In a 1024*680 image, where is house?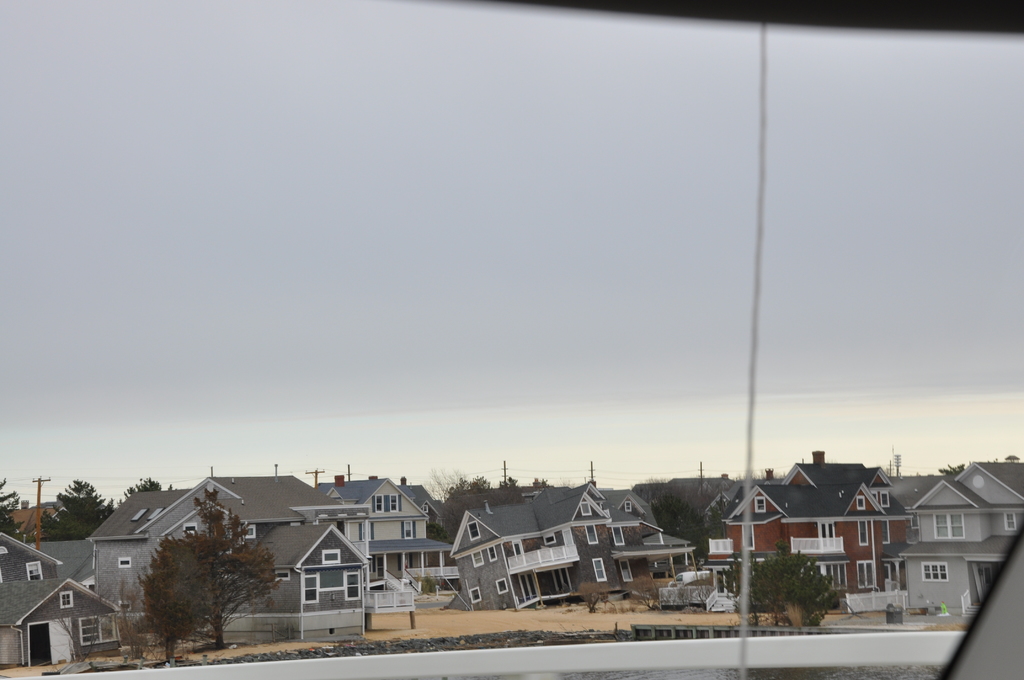
885 462 1023 618.
